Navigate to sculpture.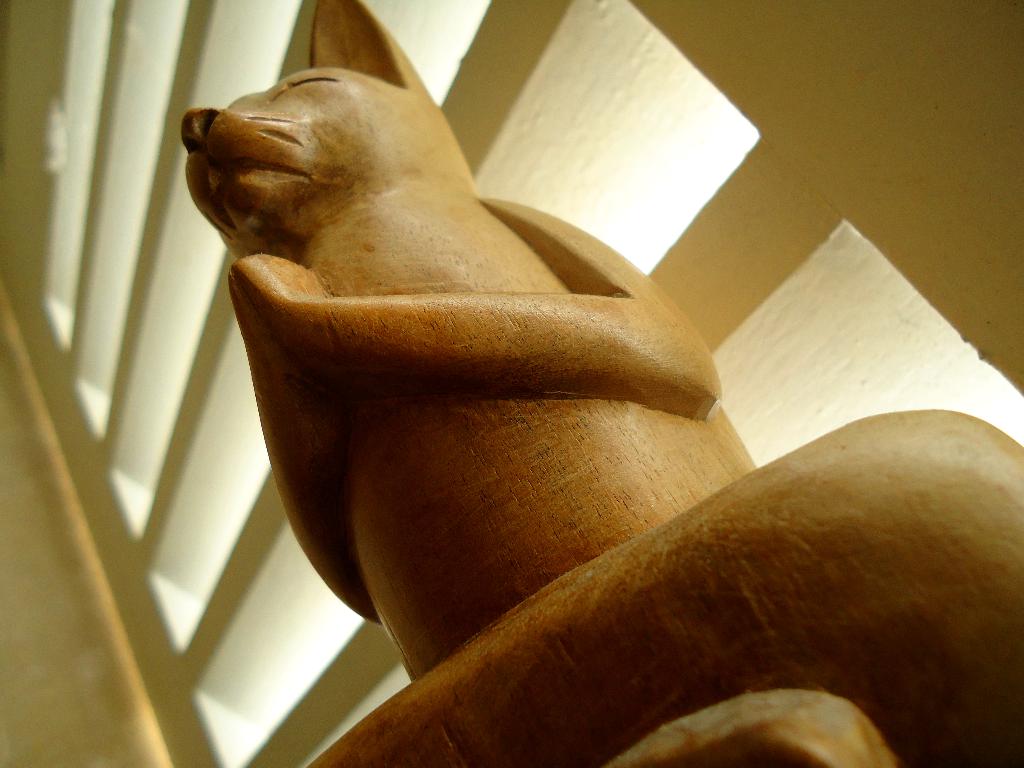
Navigation target: 184, 0, 1023, 767.
